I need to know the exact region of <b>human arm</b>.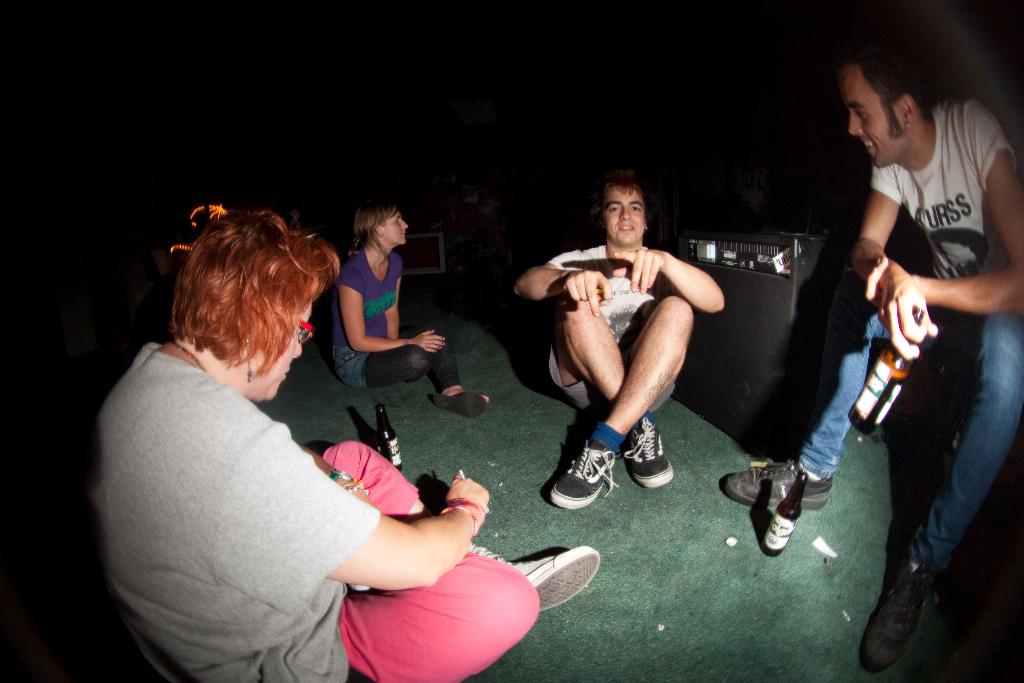
Region: region(334, 265, 448, 352).
